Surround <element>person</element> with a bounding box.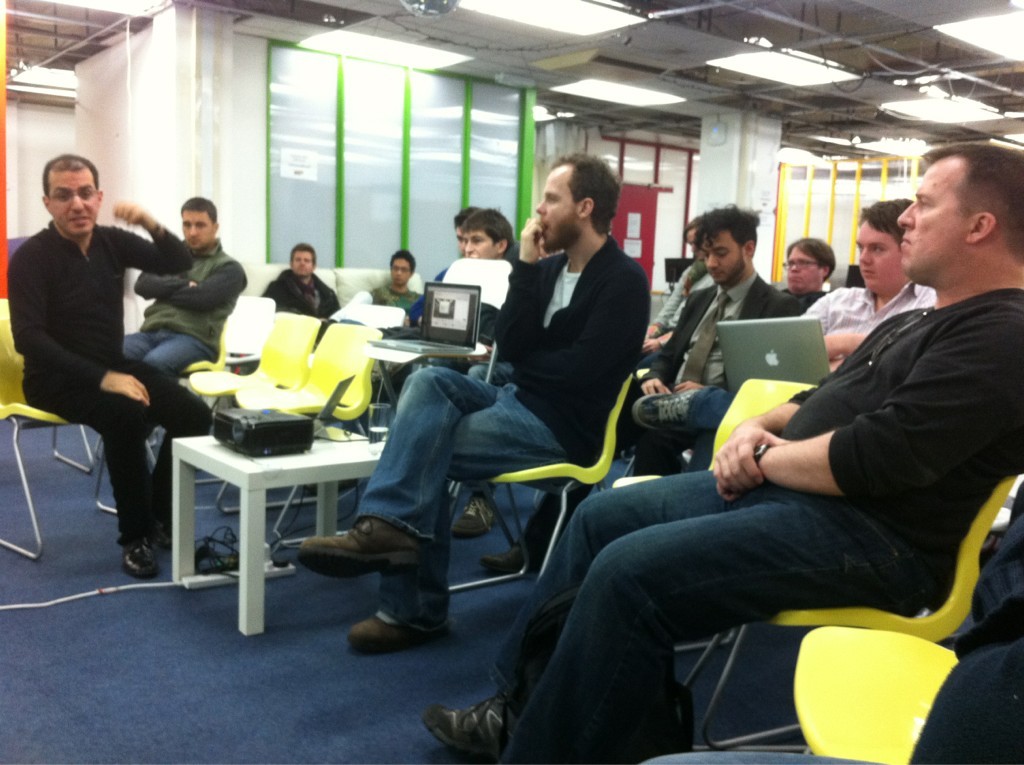
<box>641,211,711,373</box>.
